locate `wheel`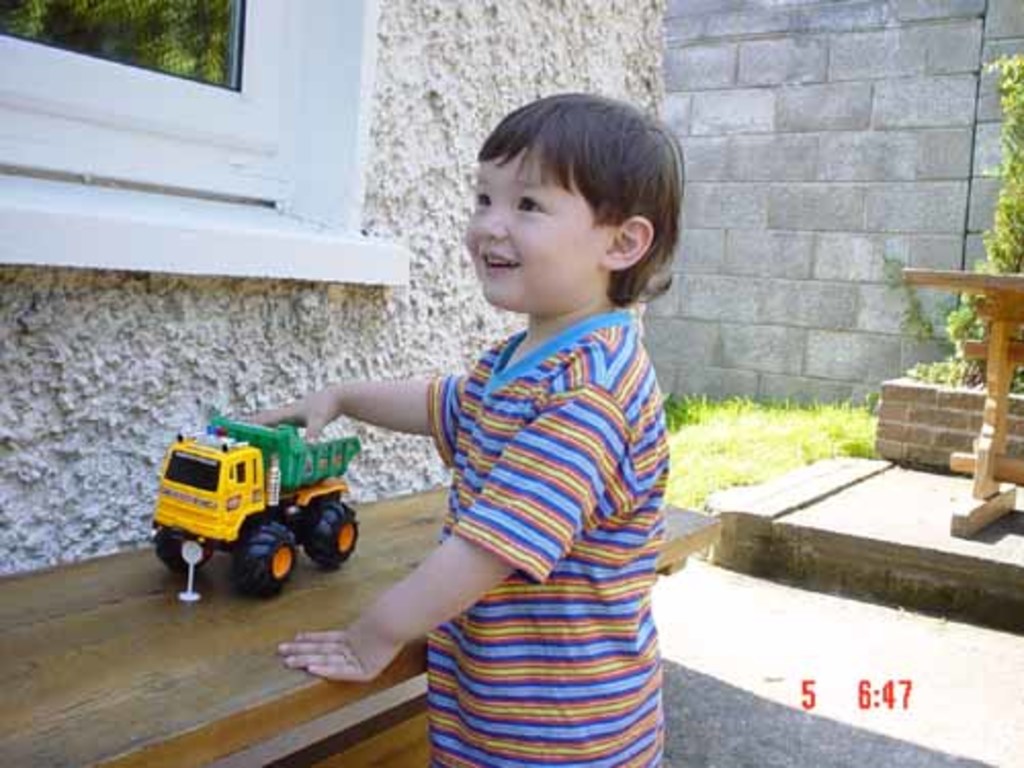
Rect(233, 522, 299, 598)
